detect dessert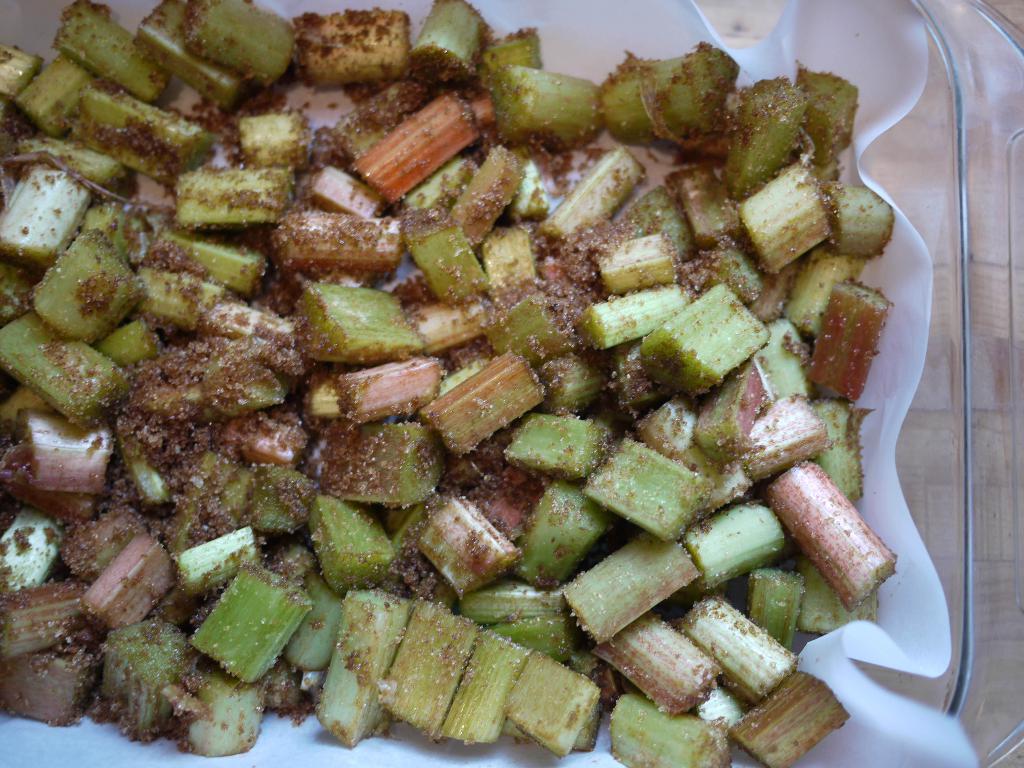
[x1=602, y1=625, x2=703, y2=699]
